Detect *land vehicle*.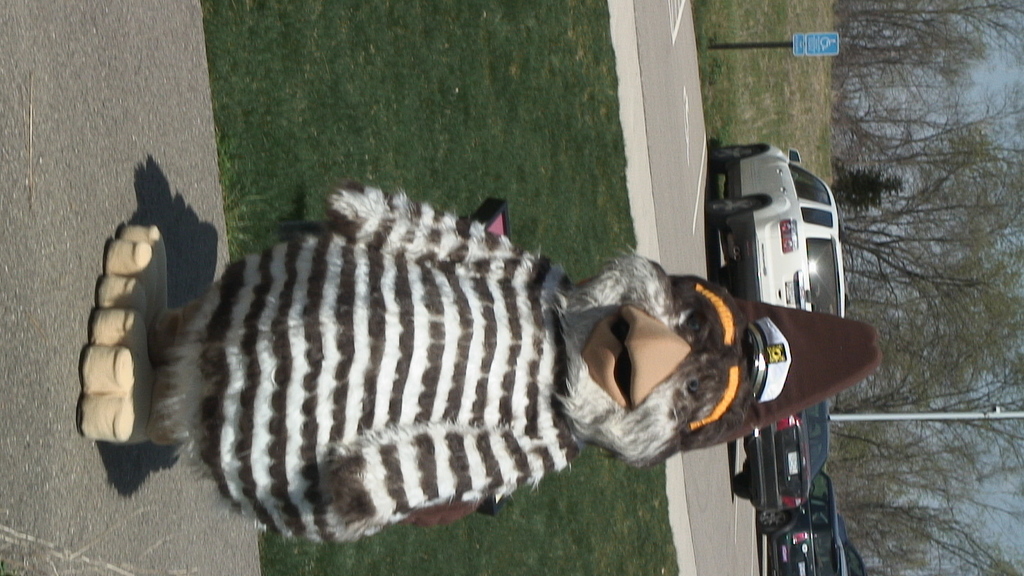
Detected at x1=756, y1=496, x2=864, y2=575.
